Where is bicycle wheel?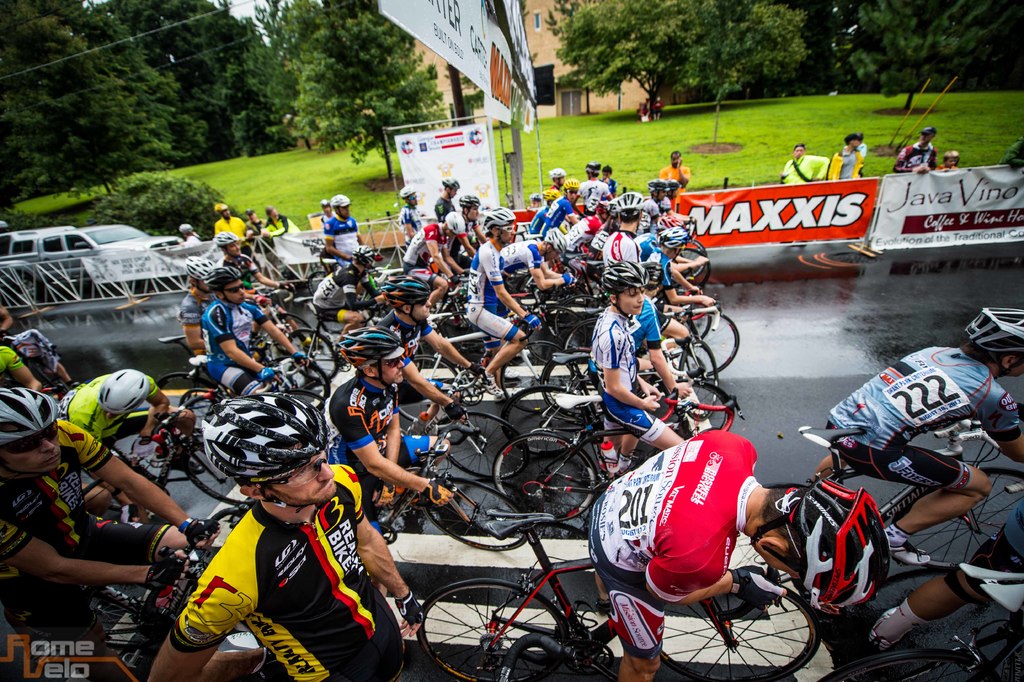
x1=497 y1=339 x2=573 y2=414.
